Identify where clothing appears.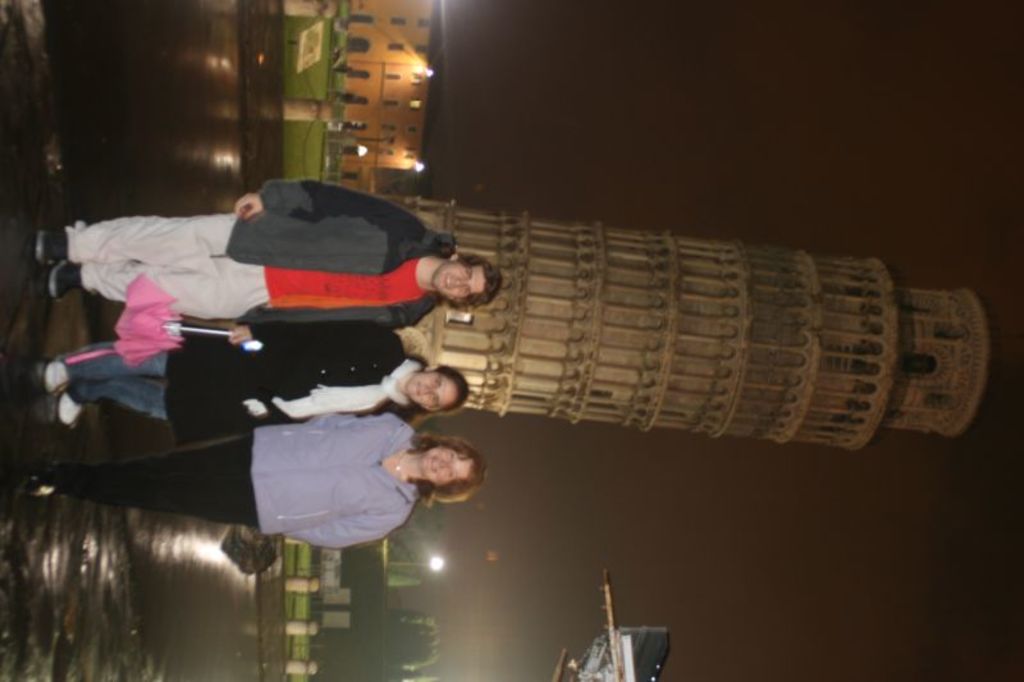
Appears at [left=205, top=320, right=430, bottom=420].
